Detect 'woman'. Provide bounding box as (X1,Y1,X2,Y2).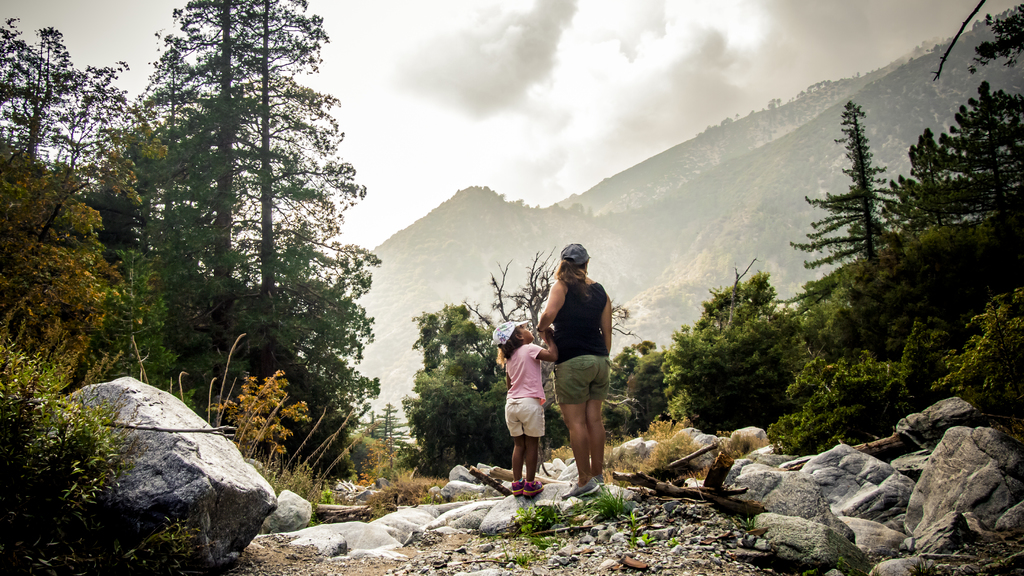
(536,234,626,493).
